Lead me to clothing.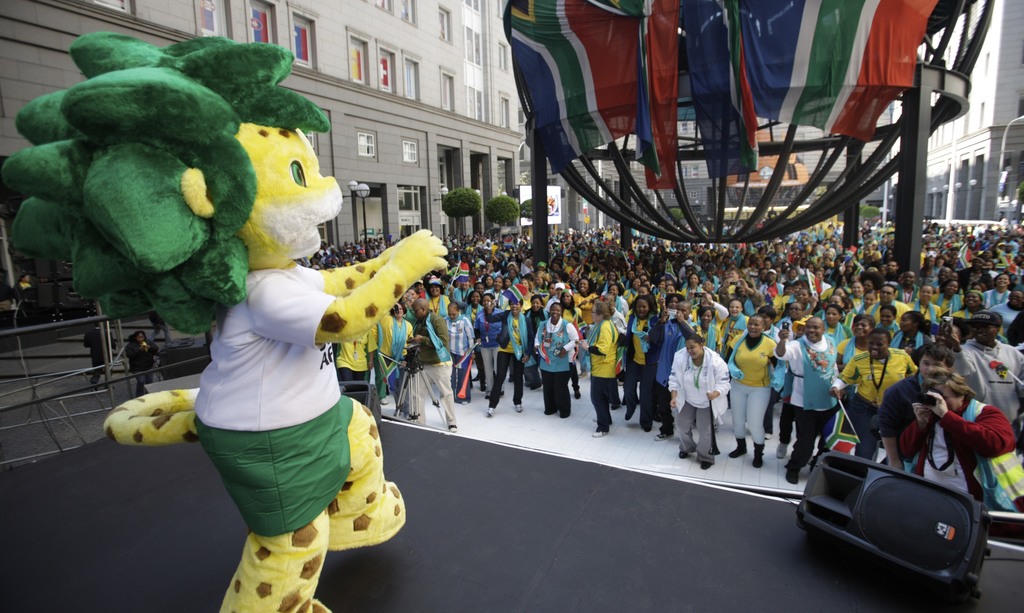
Lead to (614, 296, 627, 331).
